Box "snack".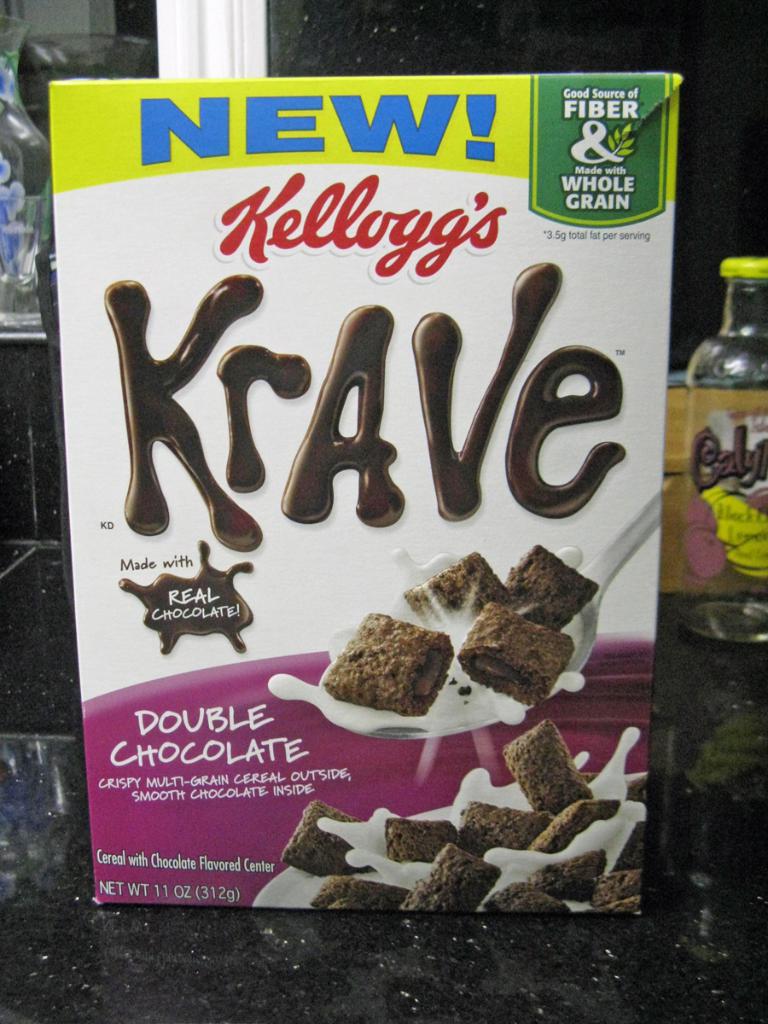
region(616, 821, 644, 877).
